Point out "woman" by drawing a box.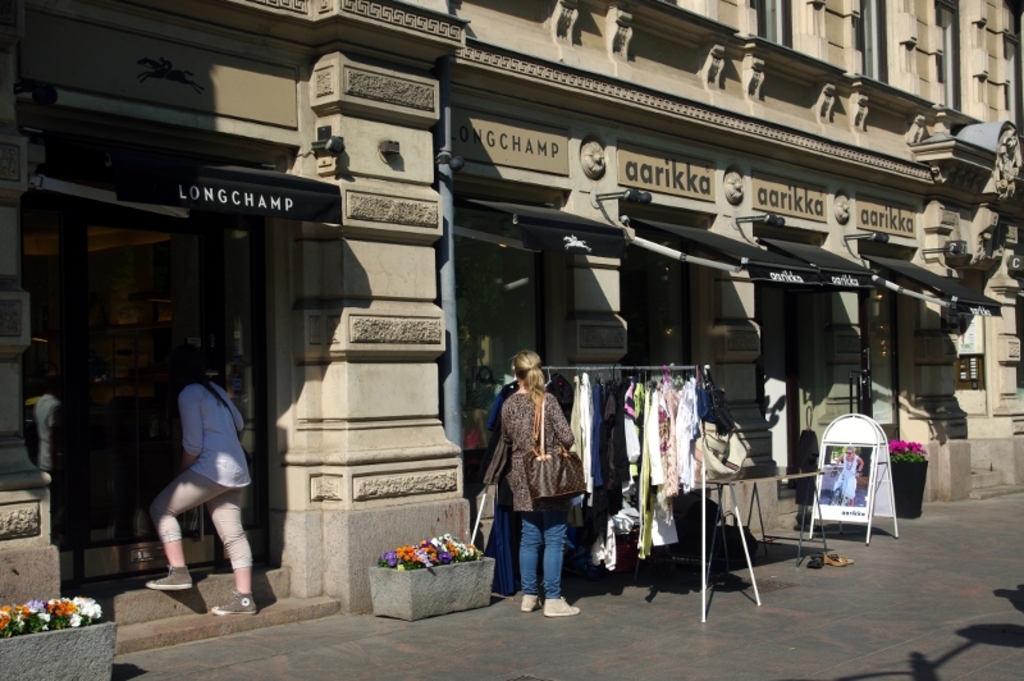
BBox(498, 349, 577, 614).
